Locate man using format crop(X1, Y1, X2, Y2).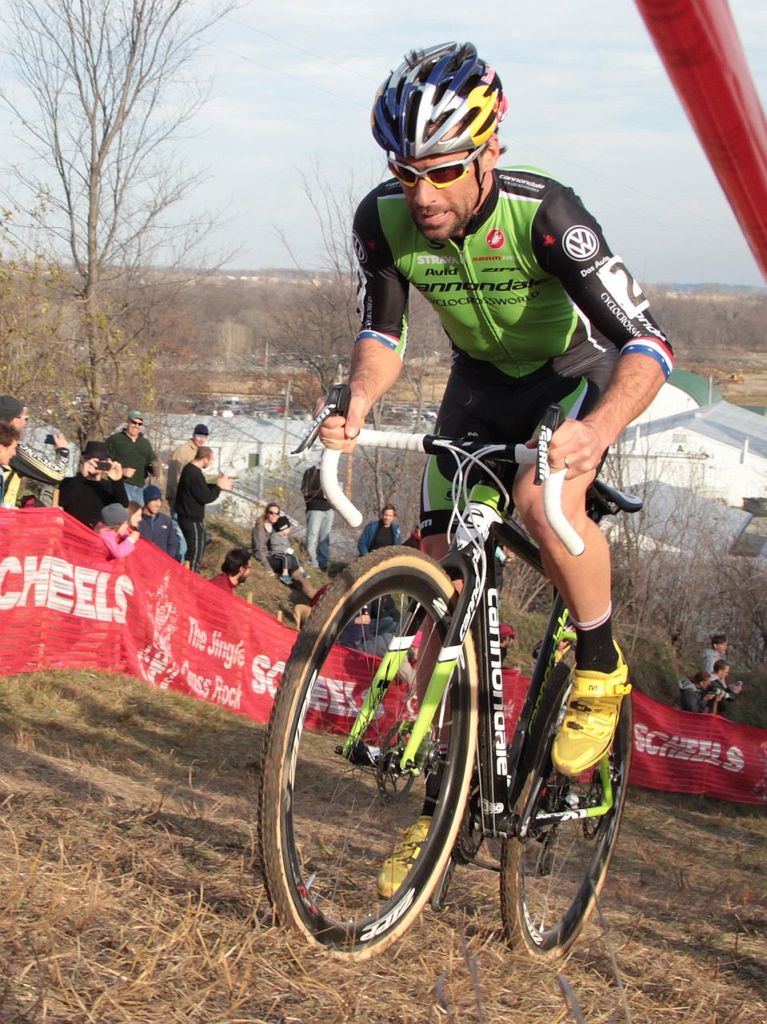
crop(56, 431, 129, 526).
